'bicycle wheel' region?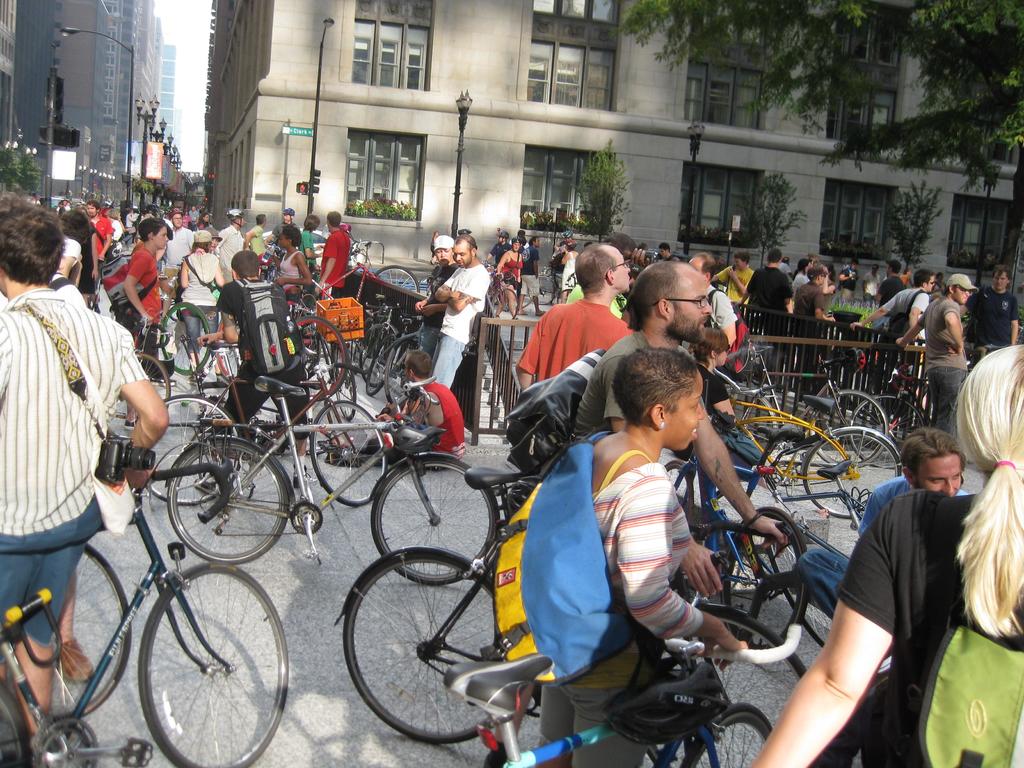
detection(163, 437, 299, 579)
